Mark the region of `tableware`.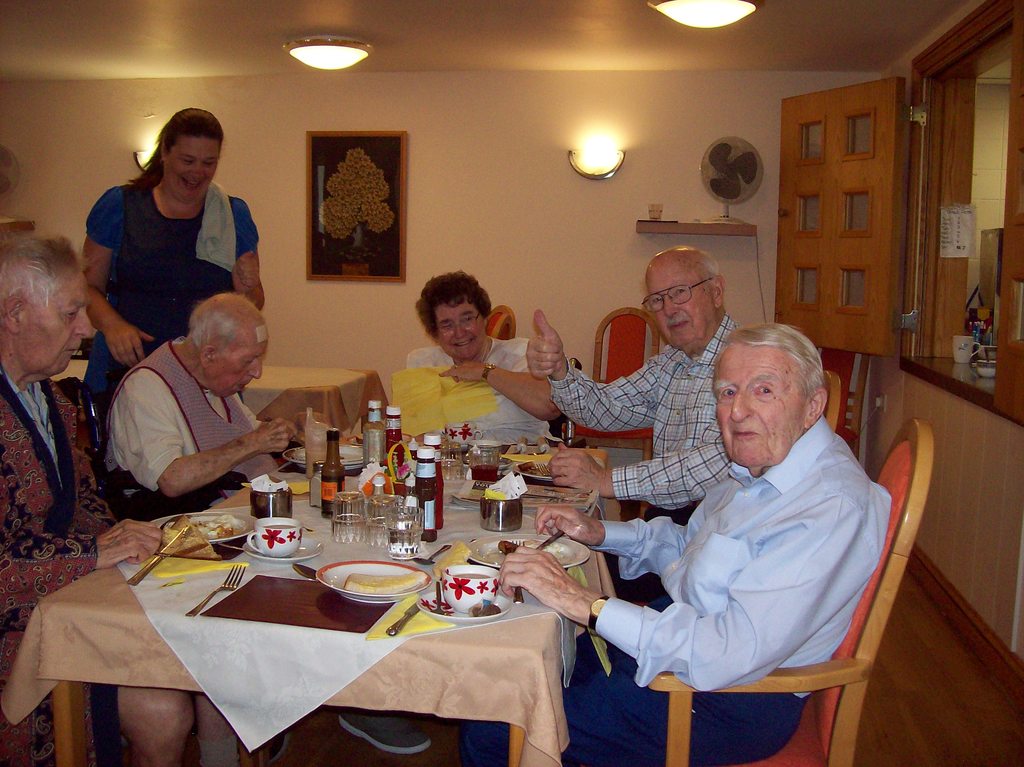
Region: 466/533/588/572.
